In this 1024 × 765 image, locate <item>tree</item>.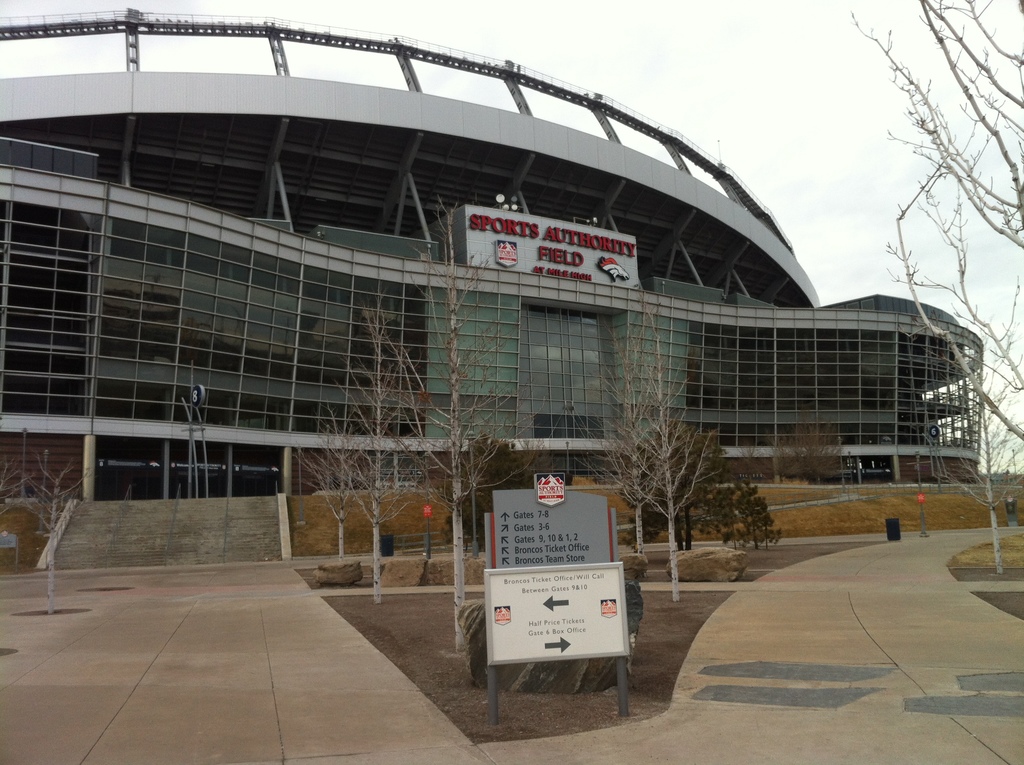
Bounding box: select_region(333, 294, 419, 601).
